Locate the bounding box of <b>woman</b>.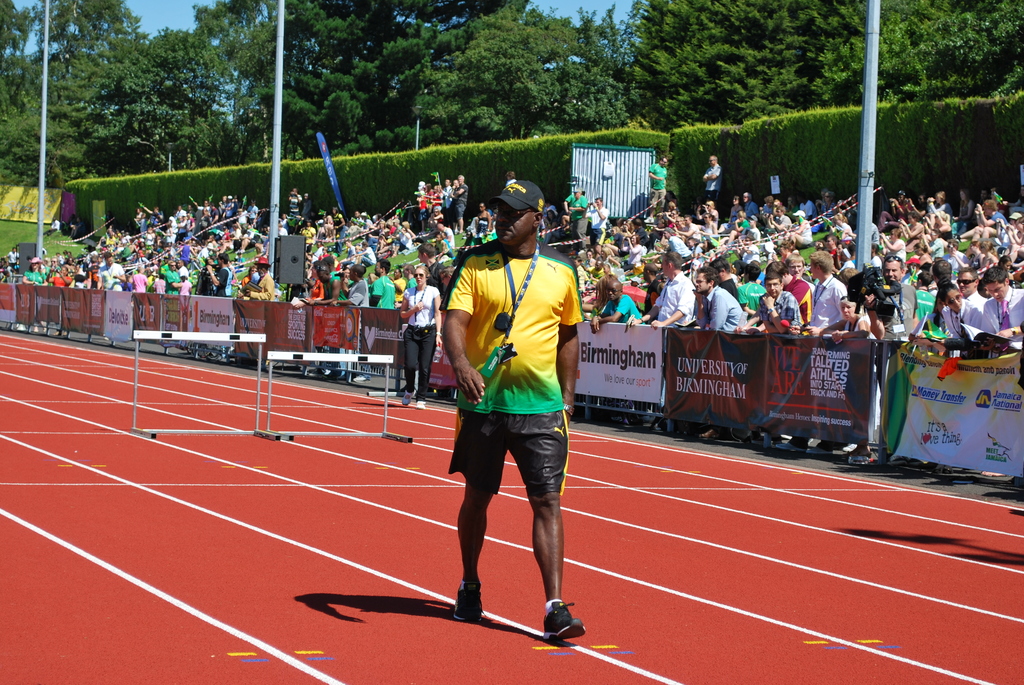
Bounding box: (826, 192, 835, 208).
